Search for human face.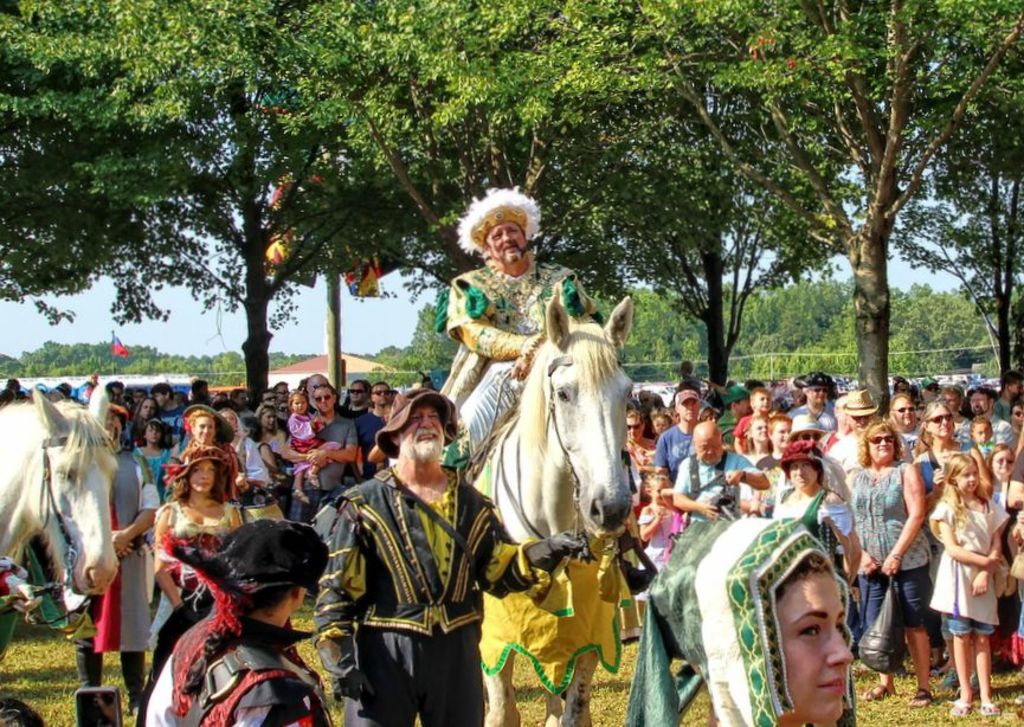
Found at [993, 448, 1016, 484].
